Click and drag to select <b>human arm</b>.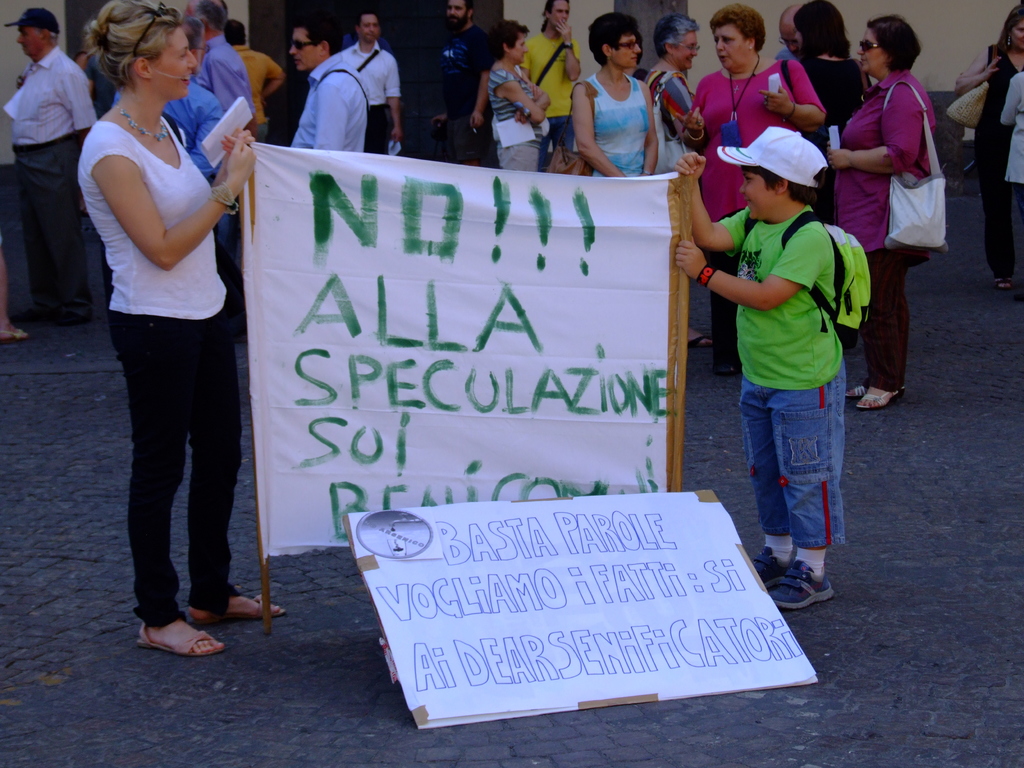
Selection: 950,45,999,95.
